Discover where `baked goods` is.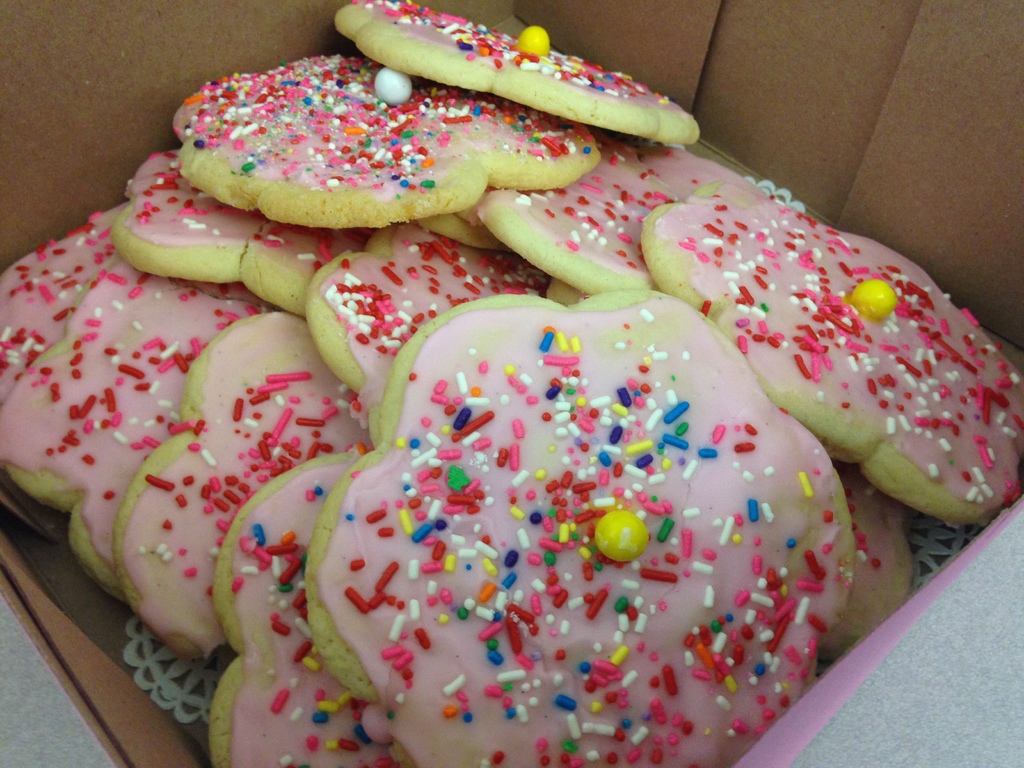
Discovered at crop(335, 0, 705, 146).
